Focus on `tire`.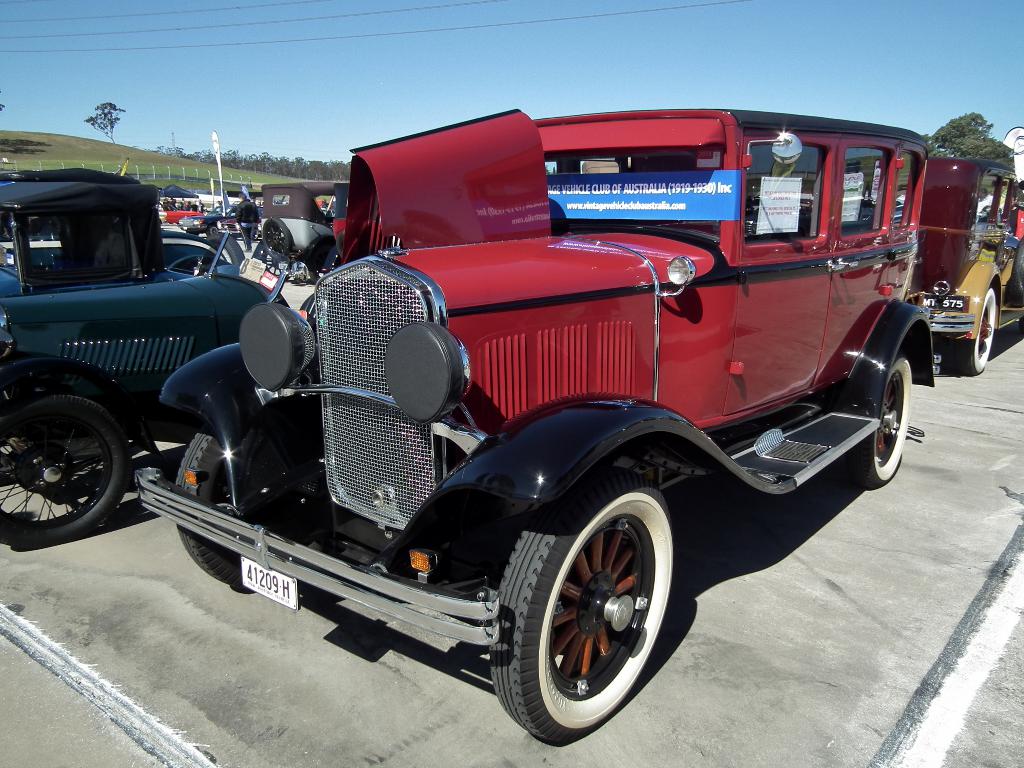
Focused at select_region(260, 215, 293, 261).
